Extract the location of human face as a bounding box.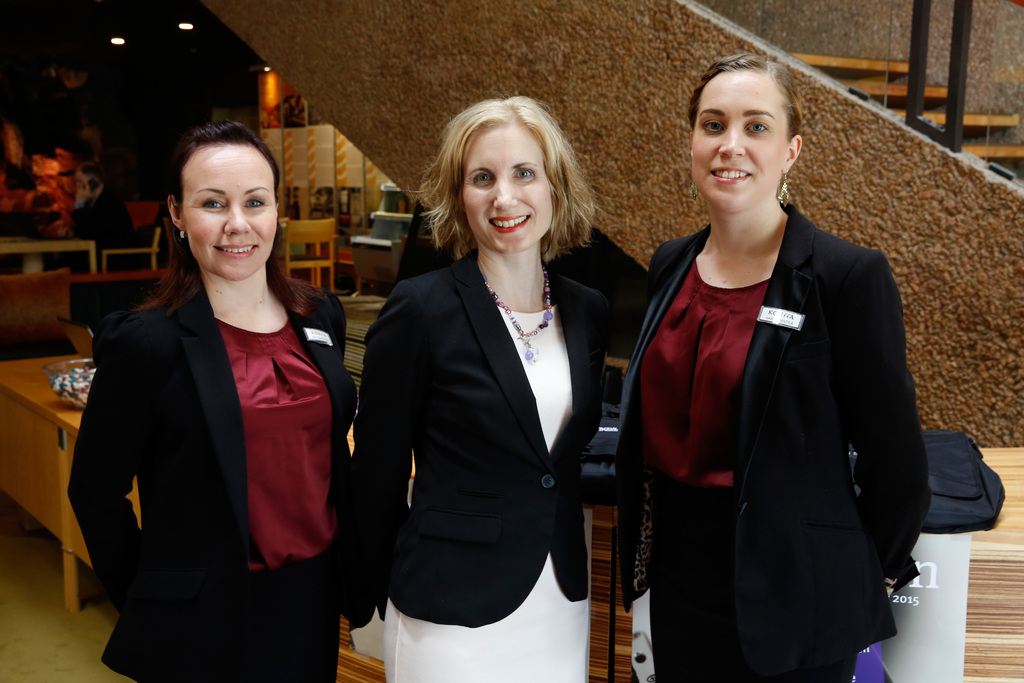
(460, 117, 547, 255).
